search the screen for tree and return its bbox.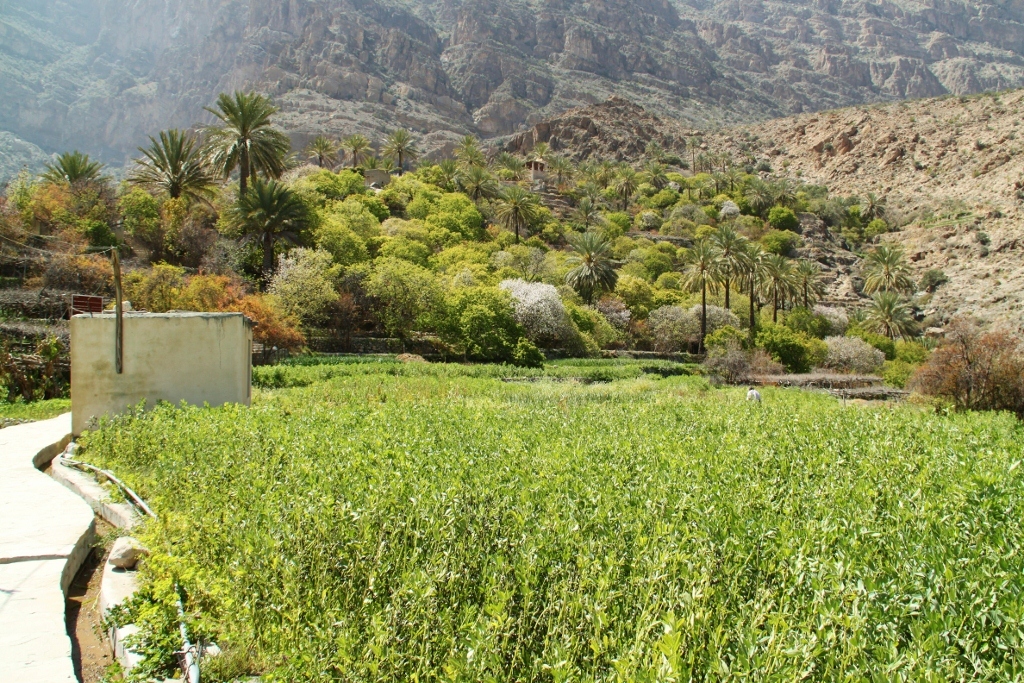
Found: <box>500,192,536,234</box>.
